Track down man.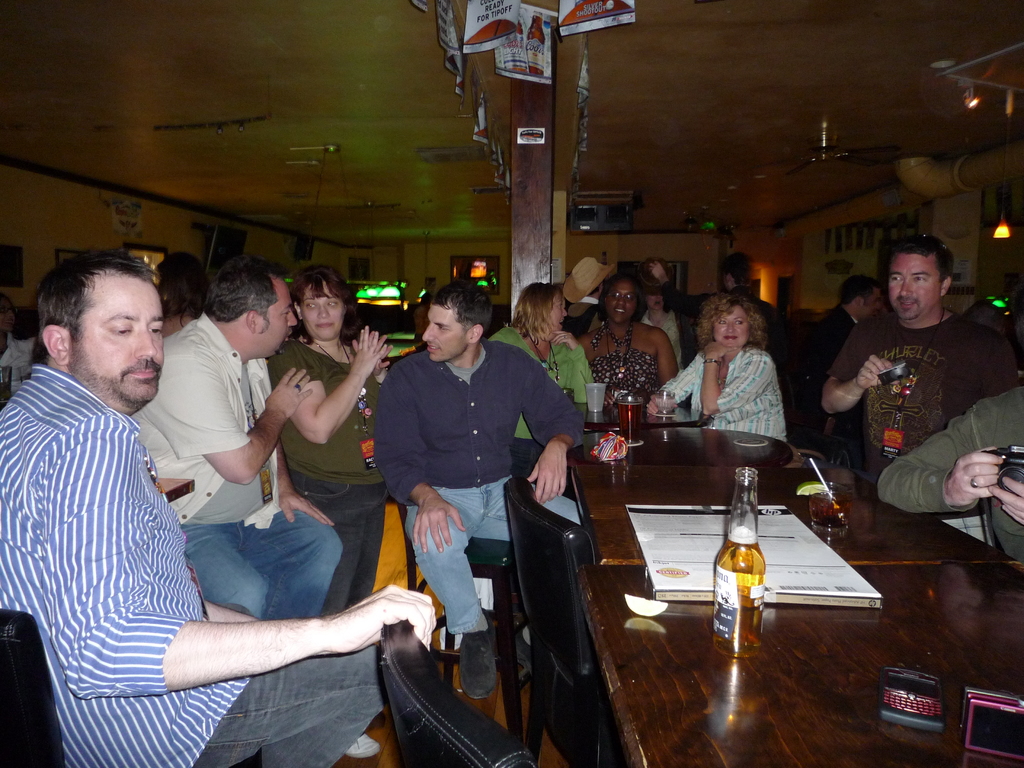
Tracked to rect(872, 374, 1023, 565).
